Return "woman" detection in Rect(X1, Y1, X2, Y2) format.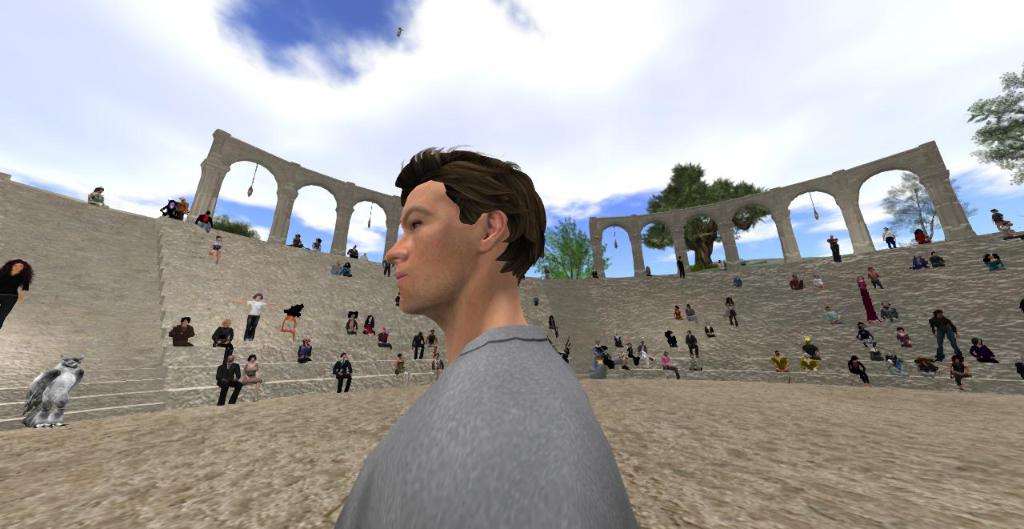
Rect(230, 291, 287, 343).
